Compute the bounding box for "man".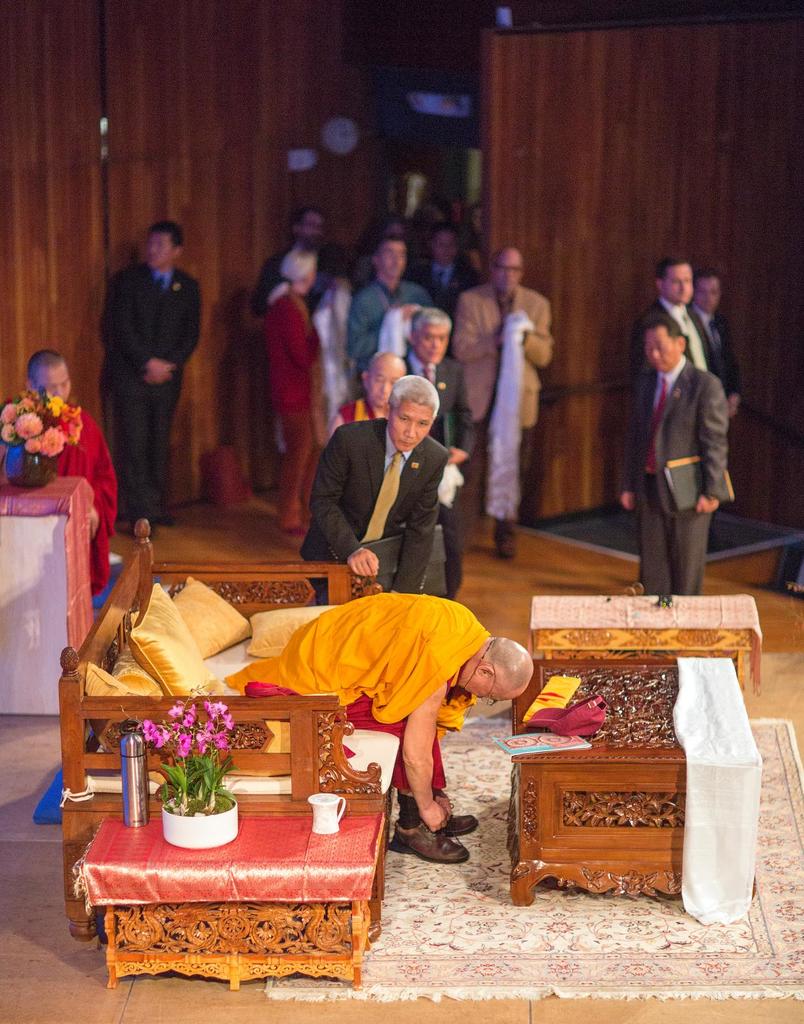
685:269:732:399.
